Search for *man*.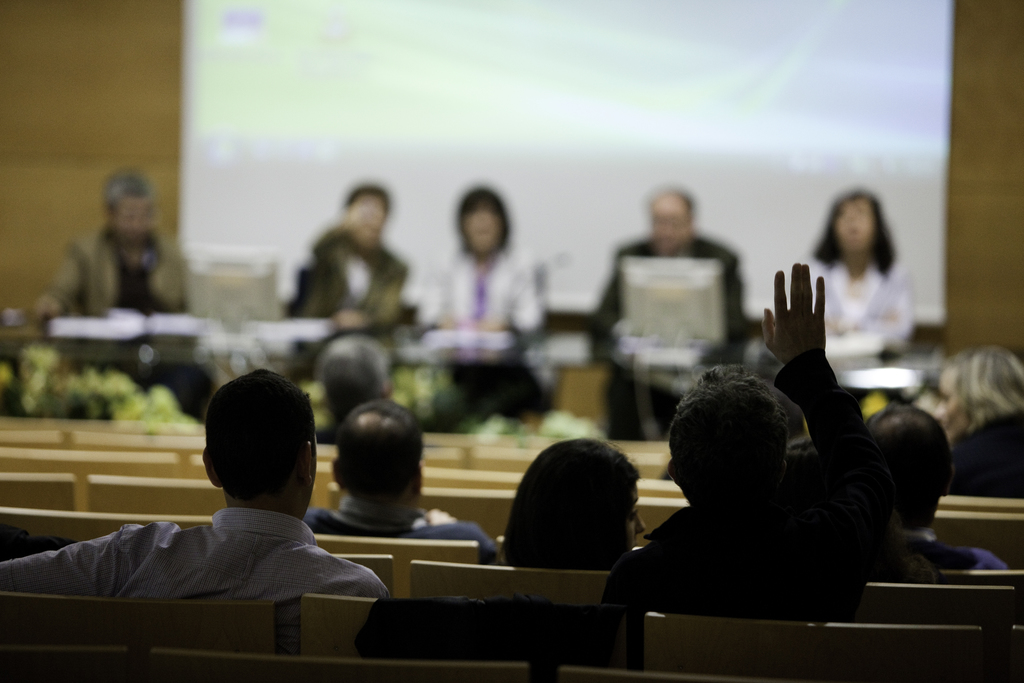
Found at region(592, 189, 764, 425).
